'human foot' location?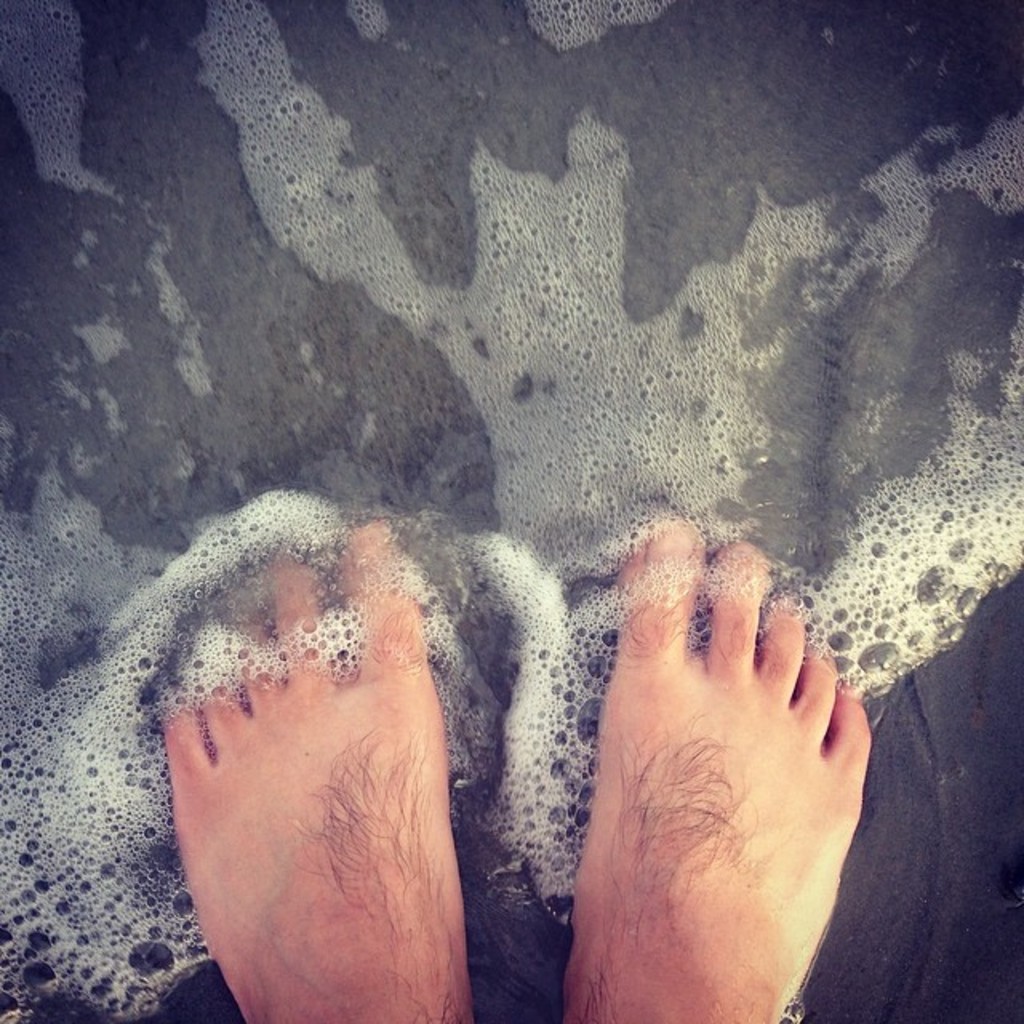
{"left": 150, "top": 518, "right": 488, "bottom": 1022}
